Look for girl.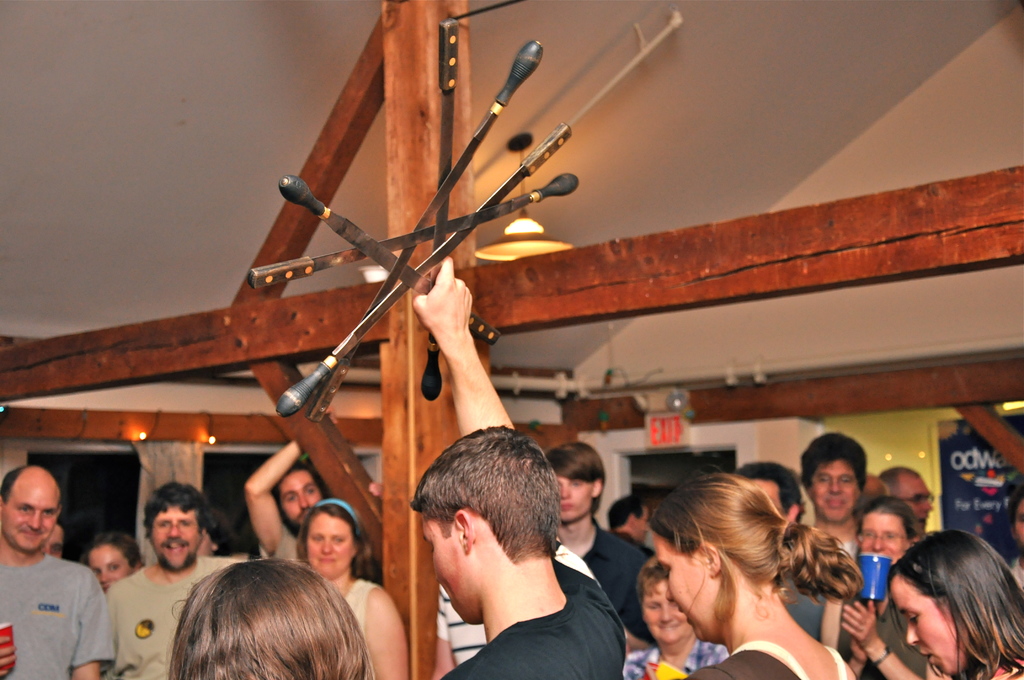
Found: 294,500,408,679.
